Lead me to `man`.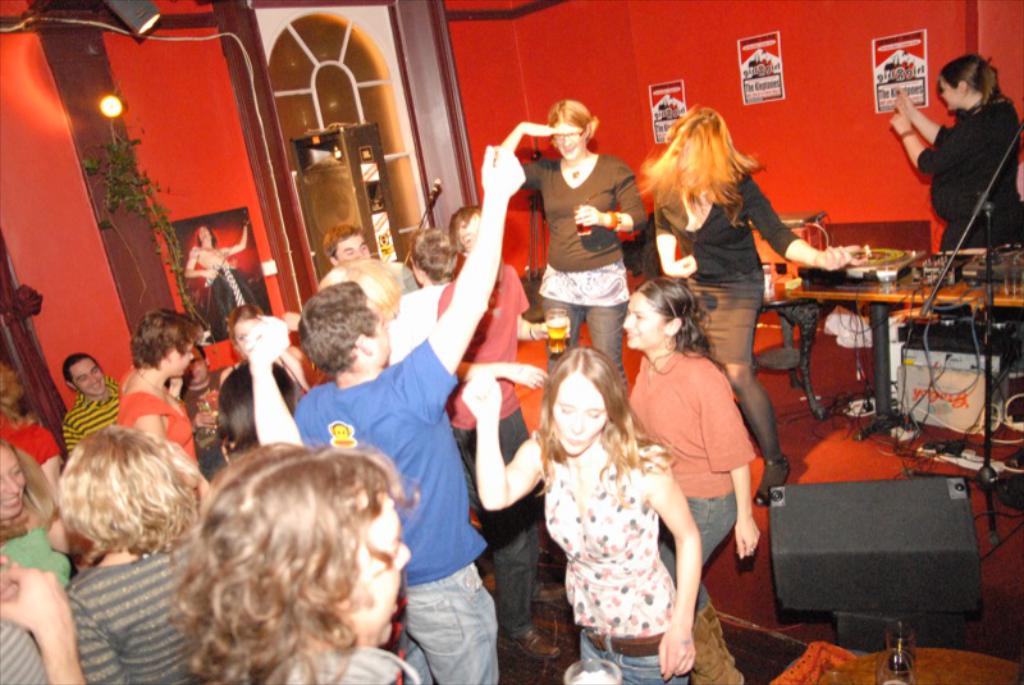
Lead to <box>183,216,268,339</box>.
